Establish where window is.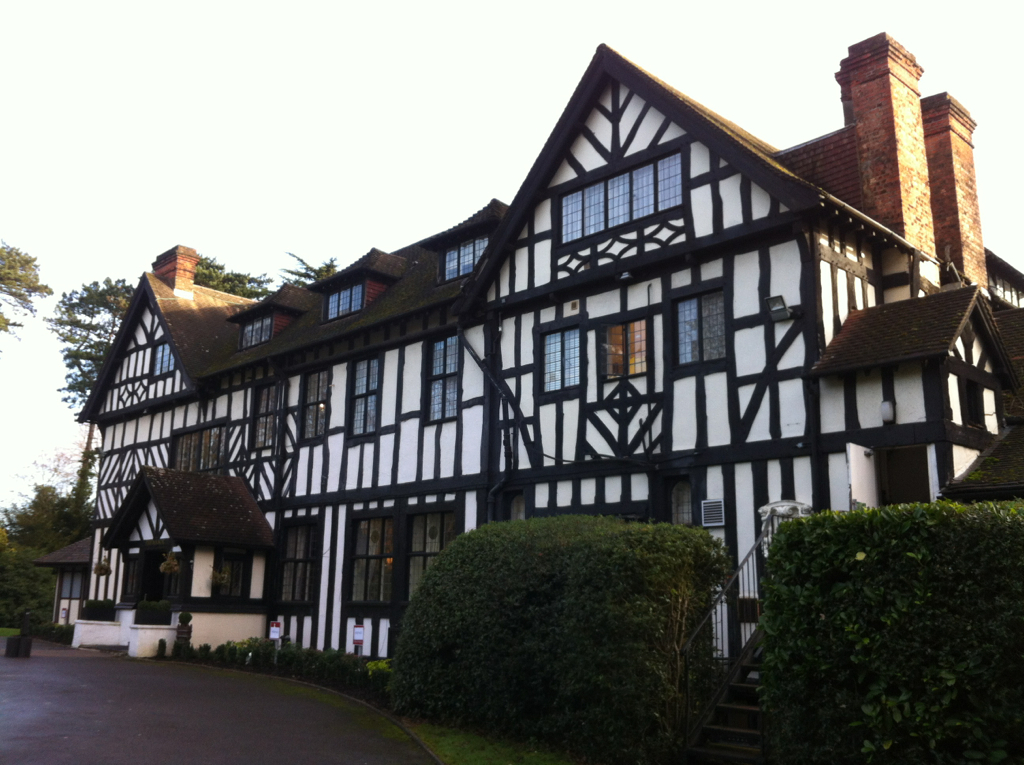
Established at 346, 353, 387, 436.
